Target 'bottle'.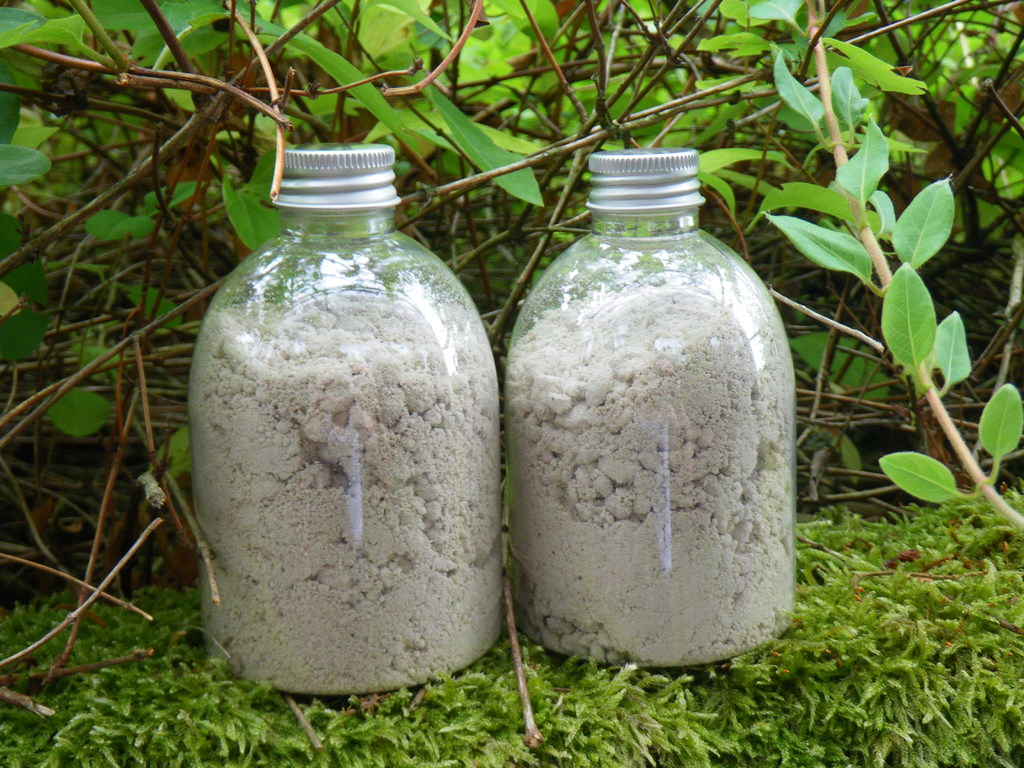
Target region: detection(493, 138, 817, 621).
